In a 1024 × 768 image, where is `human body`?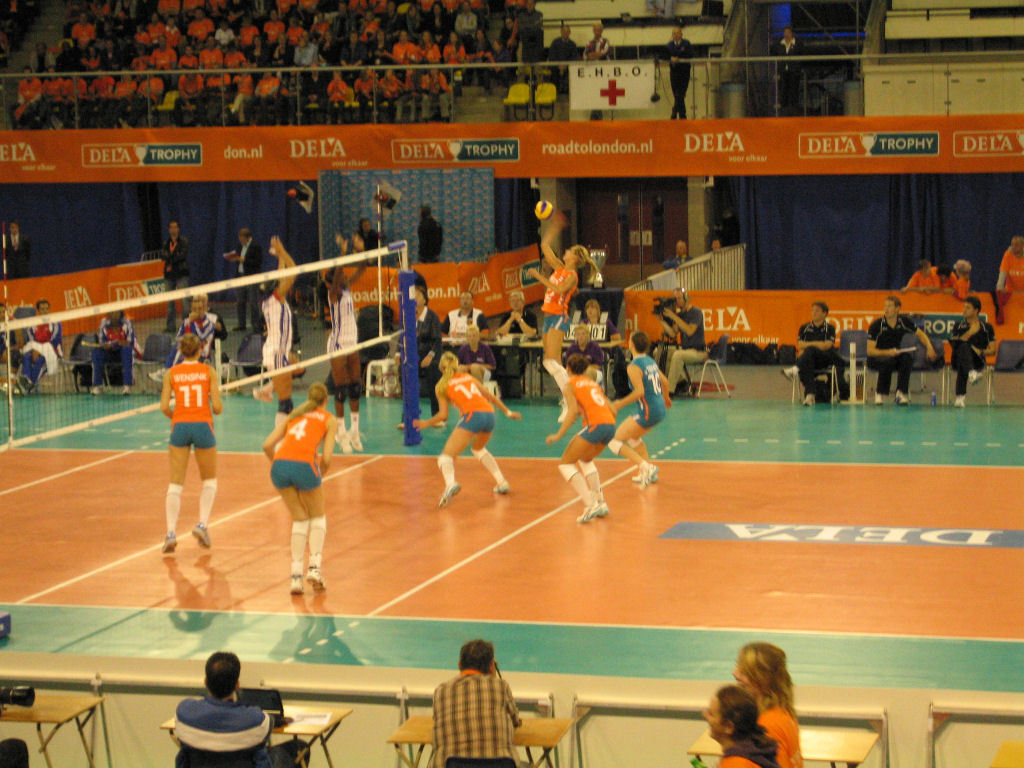
[left=429, top=1, right=458, bottom=45].
